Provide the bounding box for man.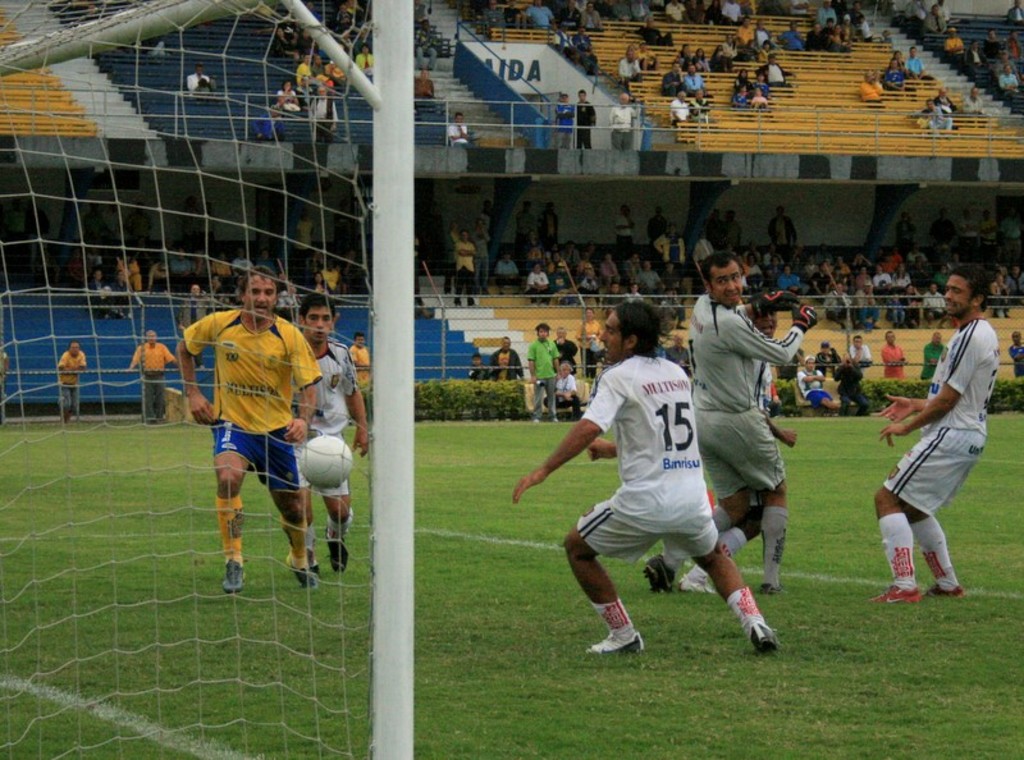
483:200:498:218.
